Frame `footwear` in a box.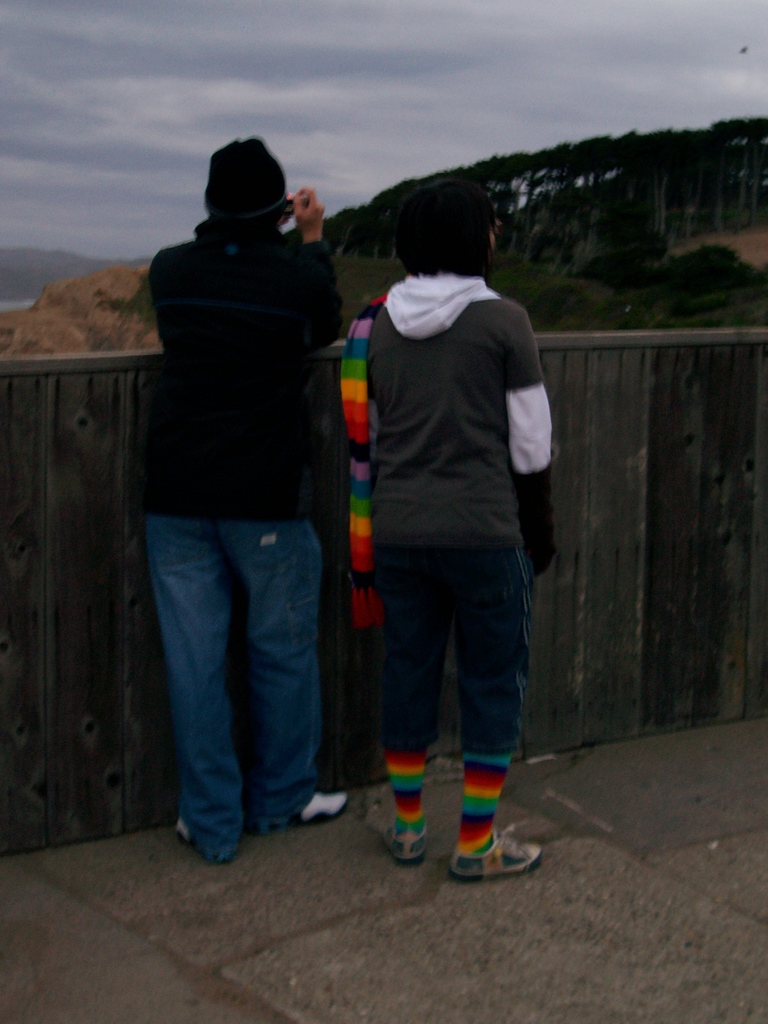
367,816,429,861.
